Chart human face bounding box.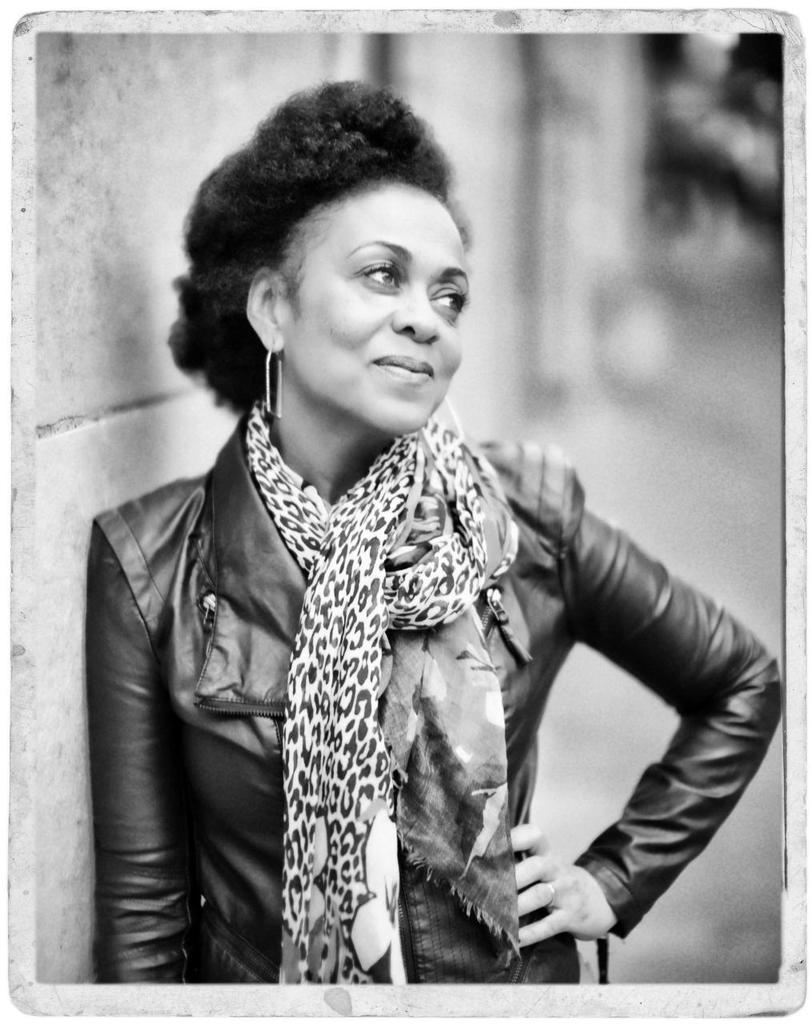
Charted: 285 180 470 434.
